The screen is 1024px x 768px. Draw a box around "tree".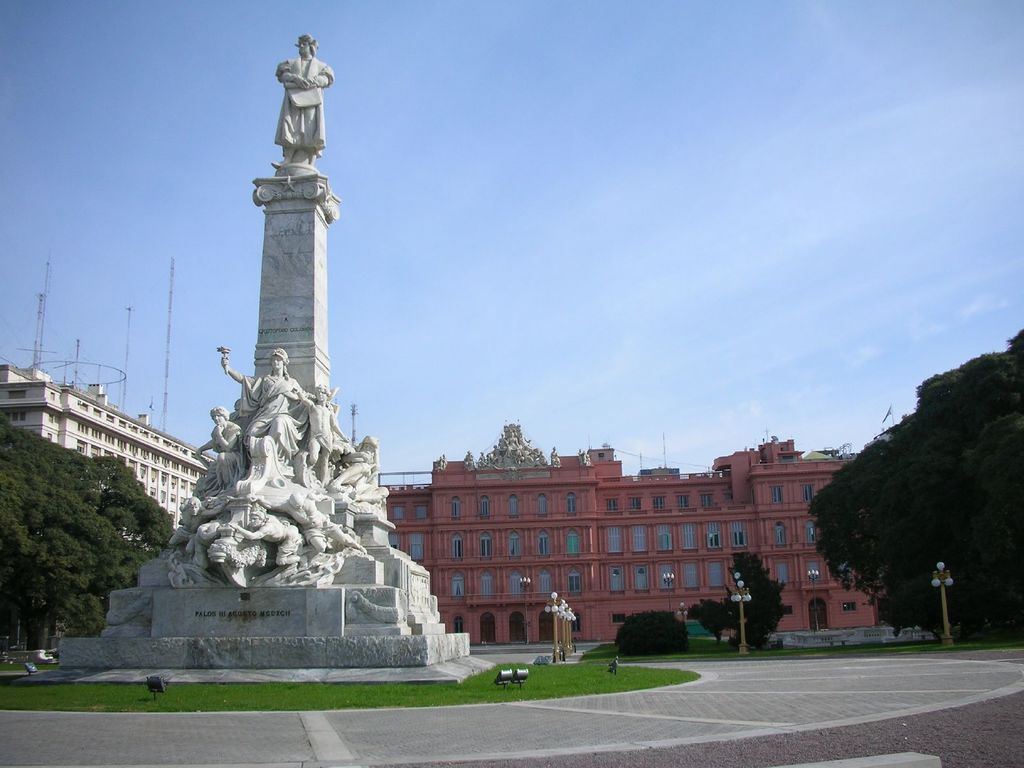
685:597:733:644.
